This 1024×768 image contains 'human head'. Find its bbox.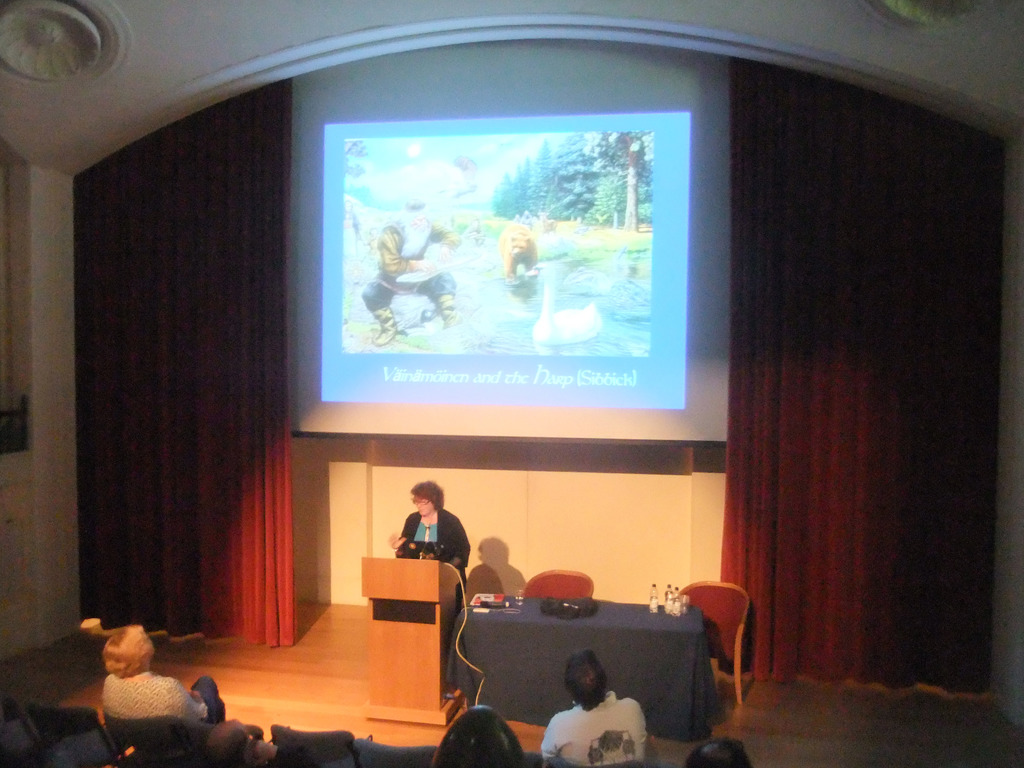
box=[98, 625, 160, 676].
